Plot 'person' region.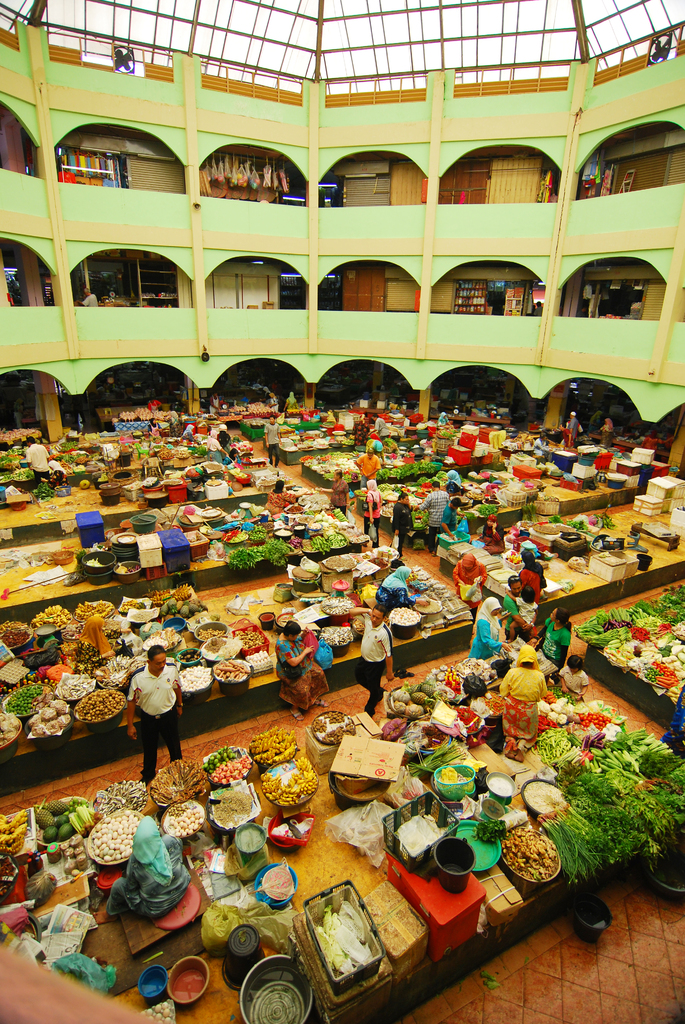
Plotted at select_region(269, 611, 333, 722).
